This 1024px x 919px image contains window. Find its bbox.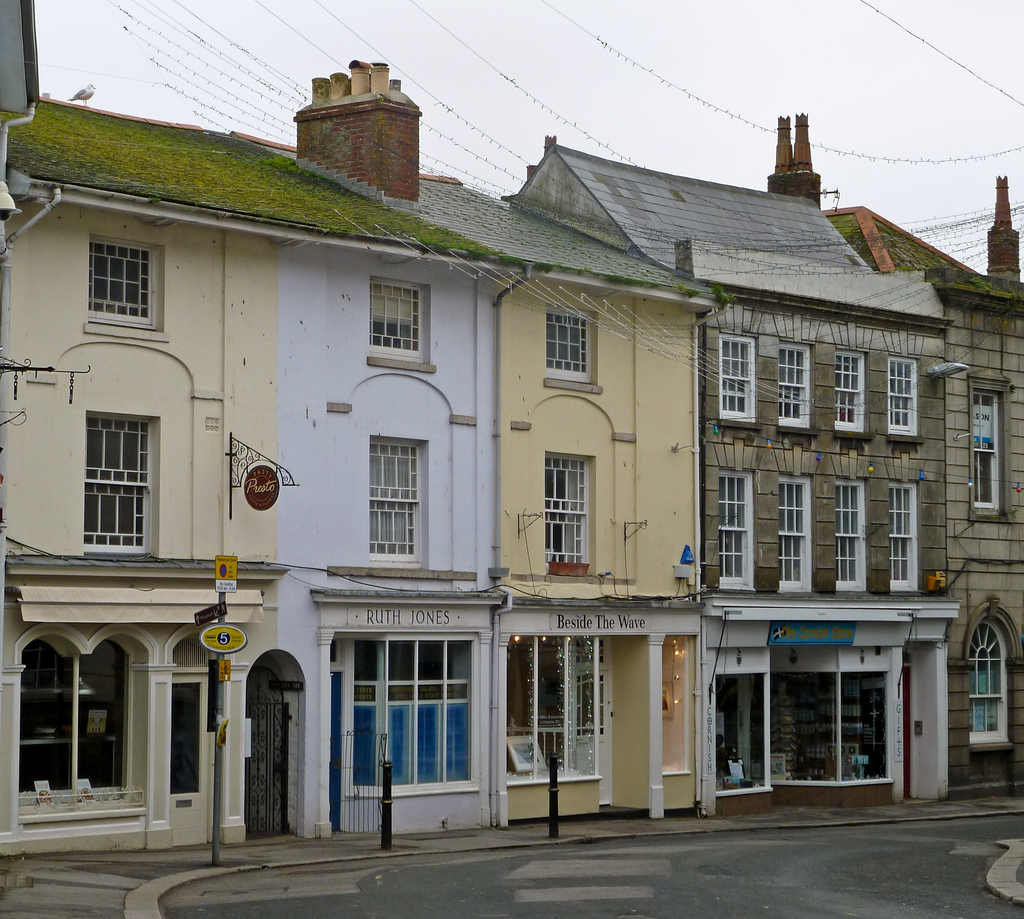
bbox(25, 635, 74, 793).
